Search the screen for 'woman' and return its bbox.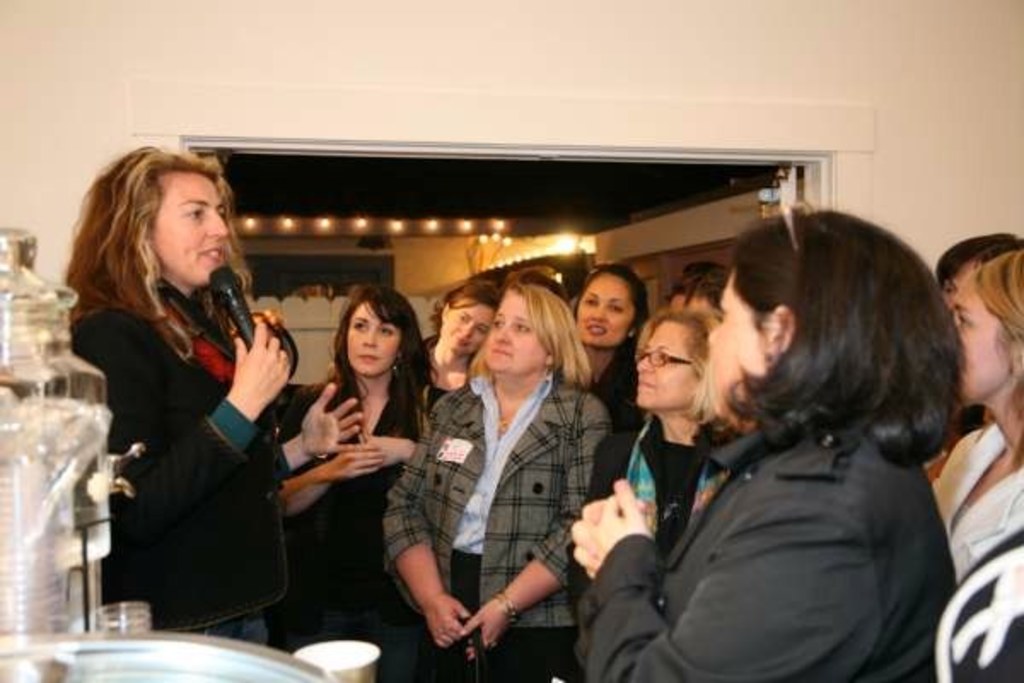
Found: [x1=570, y1=263, x2=654, y2=432].
